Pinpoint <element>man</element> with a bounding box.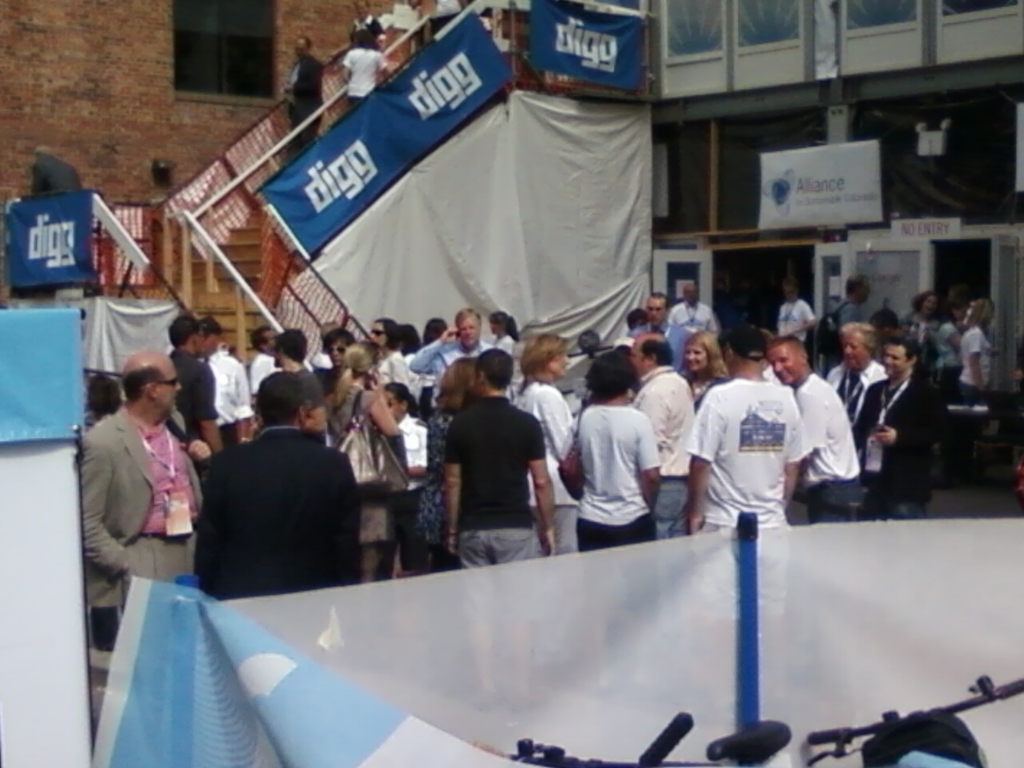
locate(629, 293, 691, 375).
